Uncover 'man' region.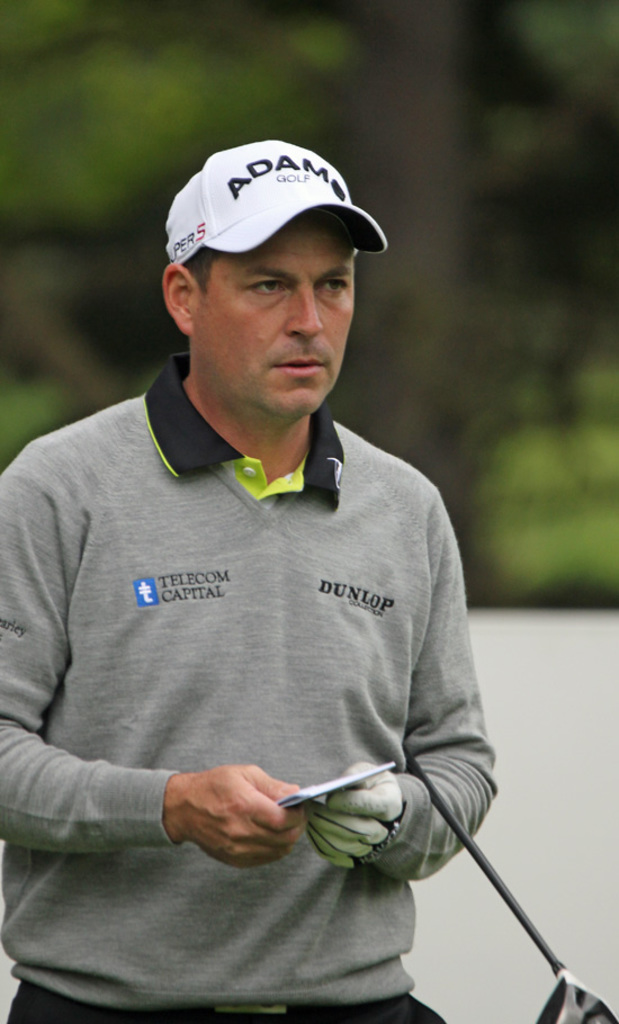
Uncovered: left=0, top=137, right=506, bottom=1023.
